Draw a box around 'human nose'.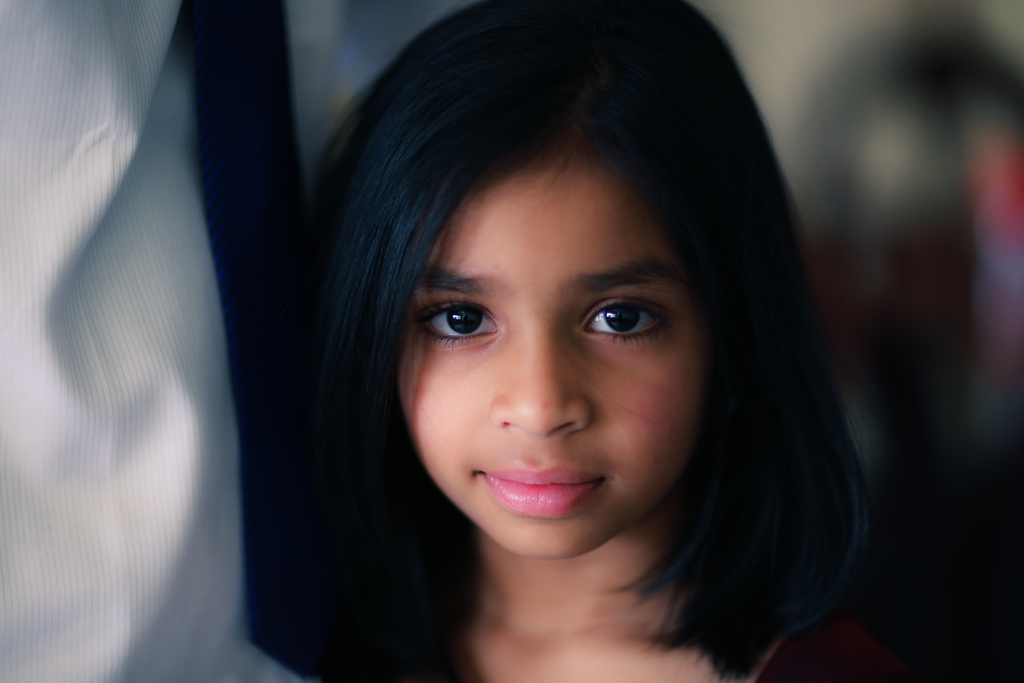
left=493, top=338, right=591, bottom=438.
